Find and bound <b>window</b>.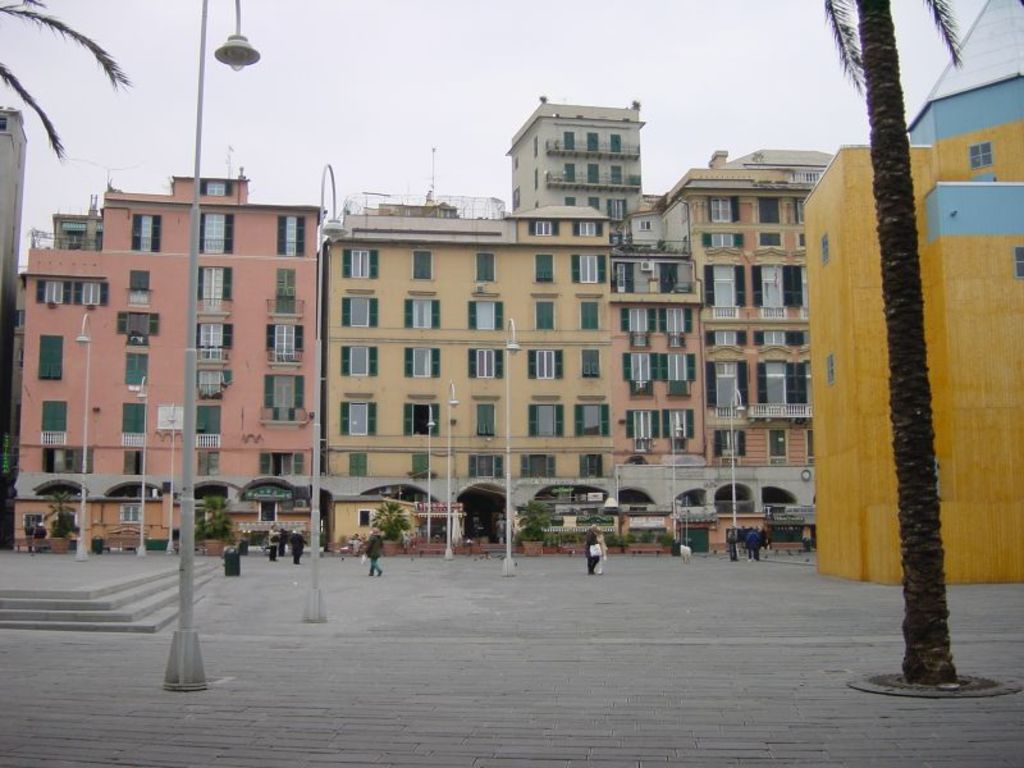
Bound: pyautogui.locateOnScreen(399, 403, 439, 434).
